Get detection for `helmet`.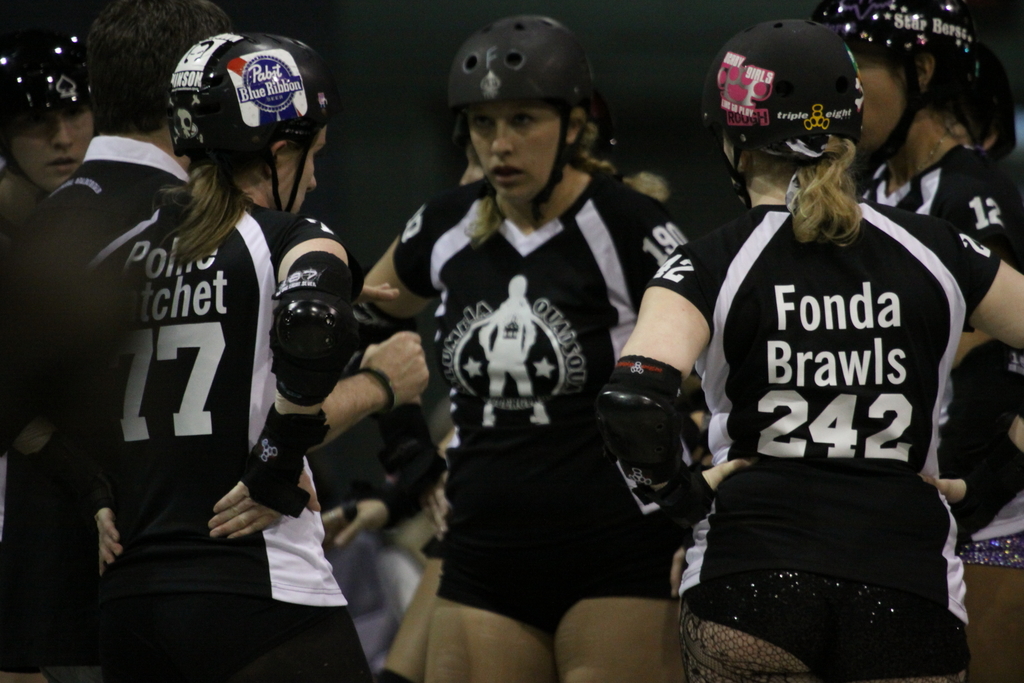
Detection: locate(445, 10, 589, 209).
